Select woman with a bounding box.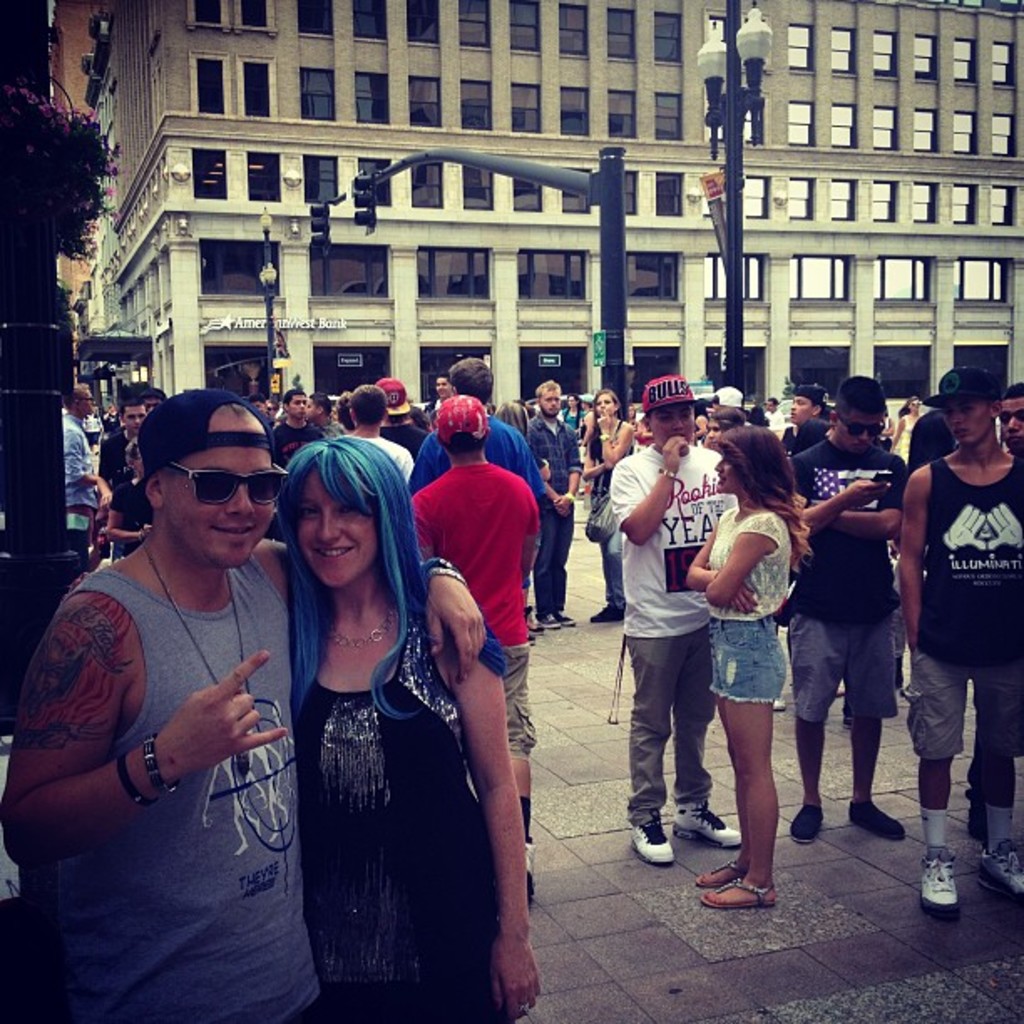
pyautogui.locateOnScreen(887, 393, 919, 465).
